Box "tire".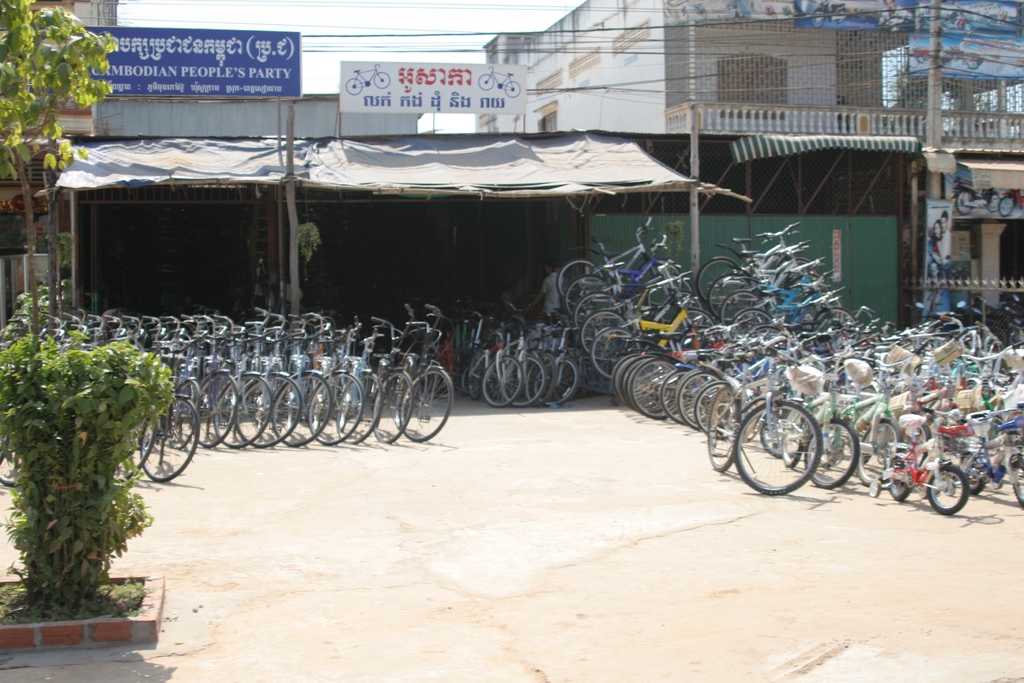
504/83/521/98.
